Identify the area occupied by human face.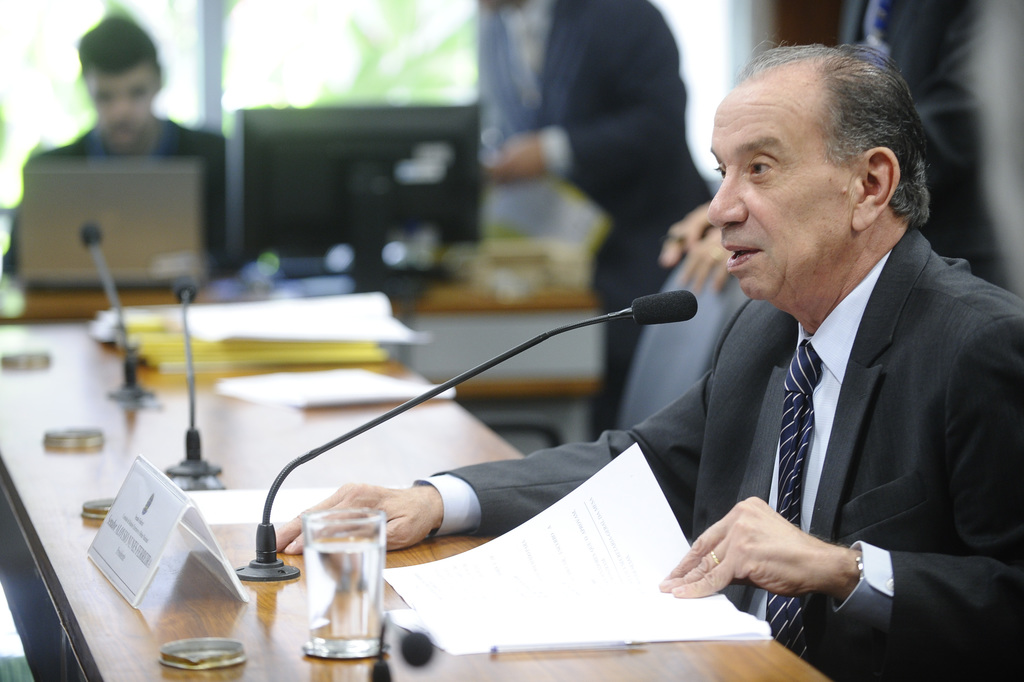
Area: 86,57,154,150.
